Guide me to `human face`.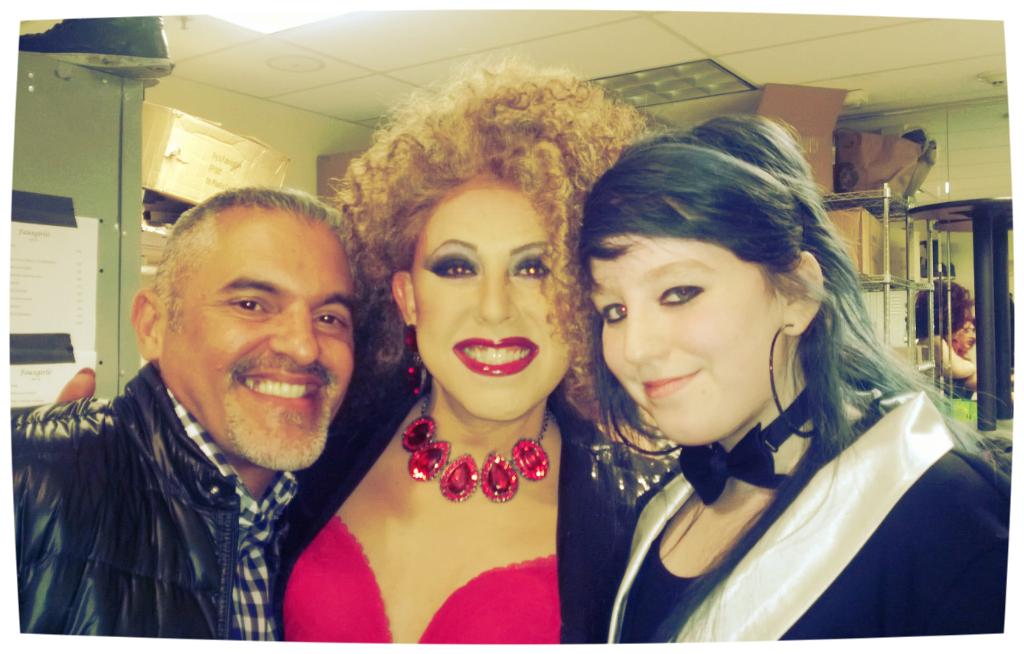
Guidance: <bbox>413, 179, 577, 420</bbox>.
